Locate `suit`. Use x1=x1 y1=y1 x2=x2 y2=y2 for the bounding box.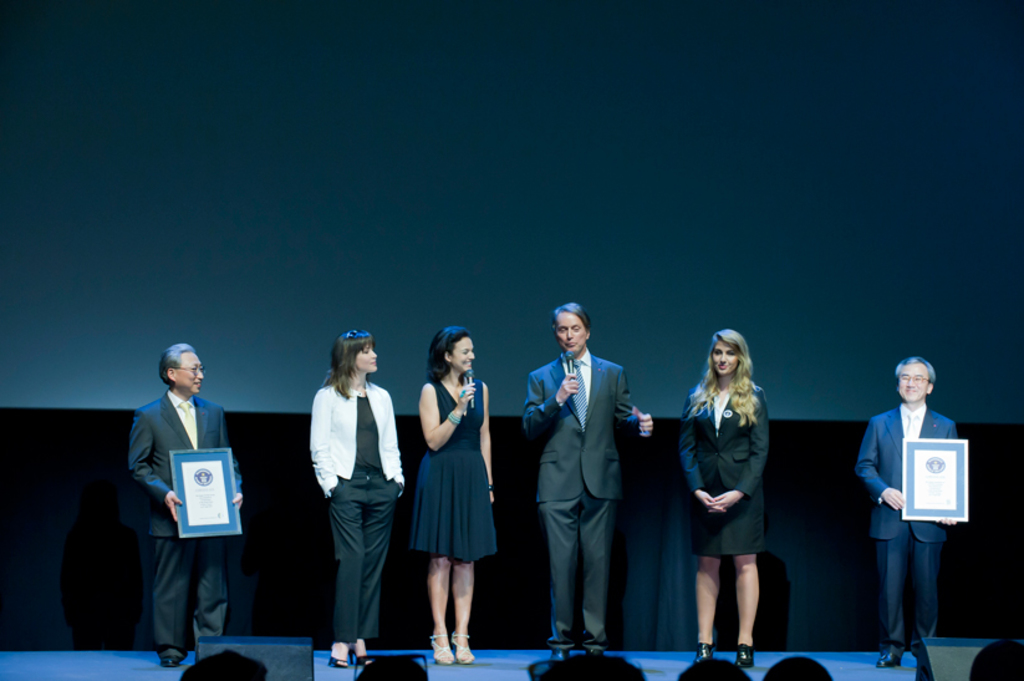
x1=124 y1=383 x2=241 y2=651.
